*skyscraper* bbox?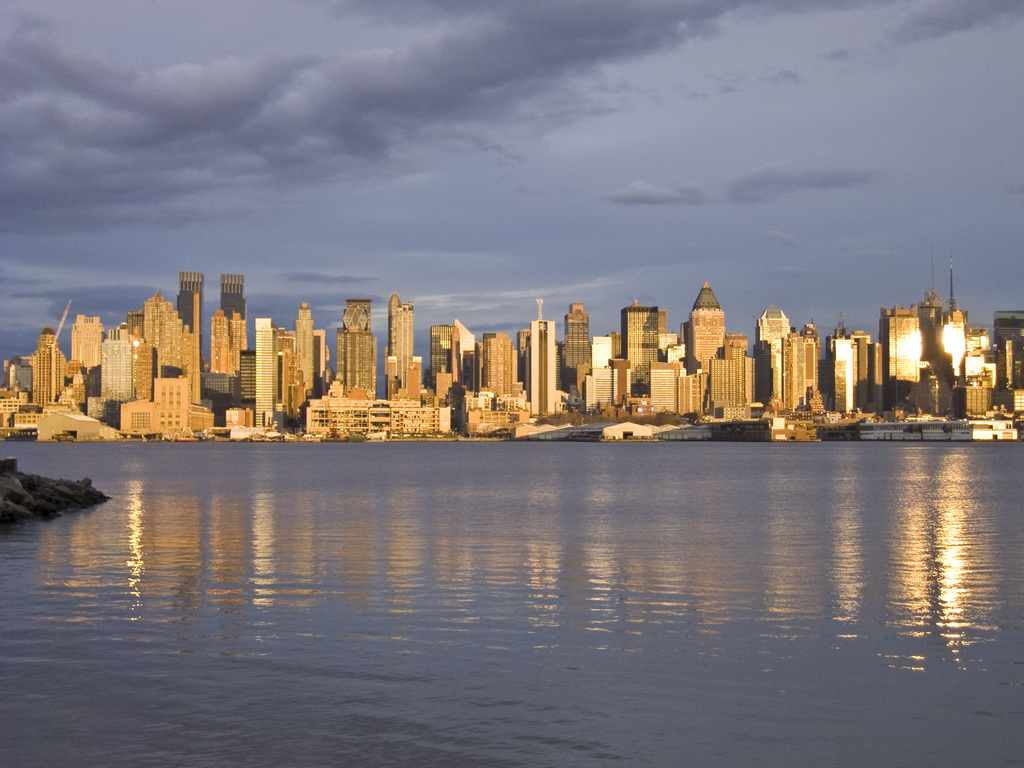
(992,309,1023,407)
